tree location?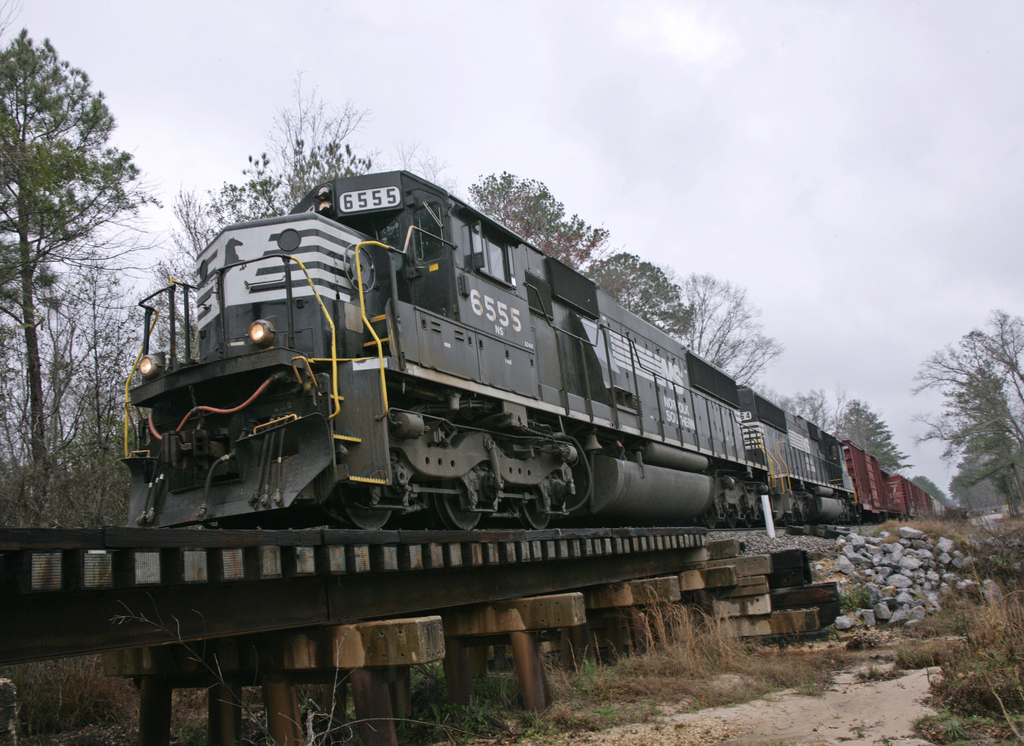
0:23:173:527
